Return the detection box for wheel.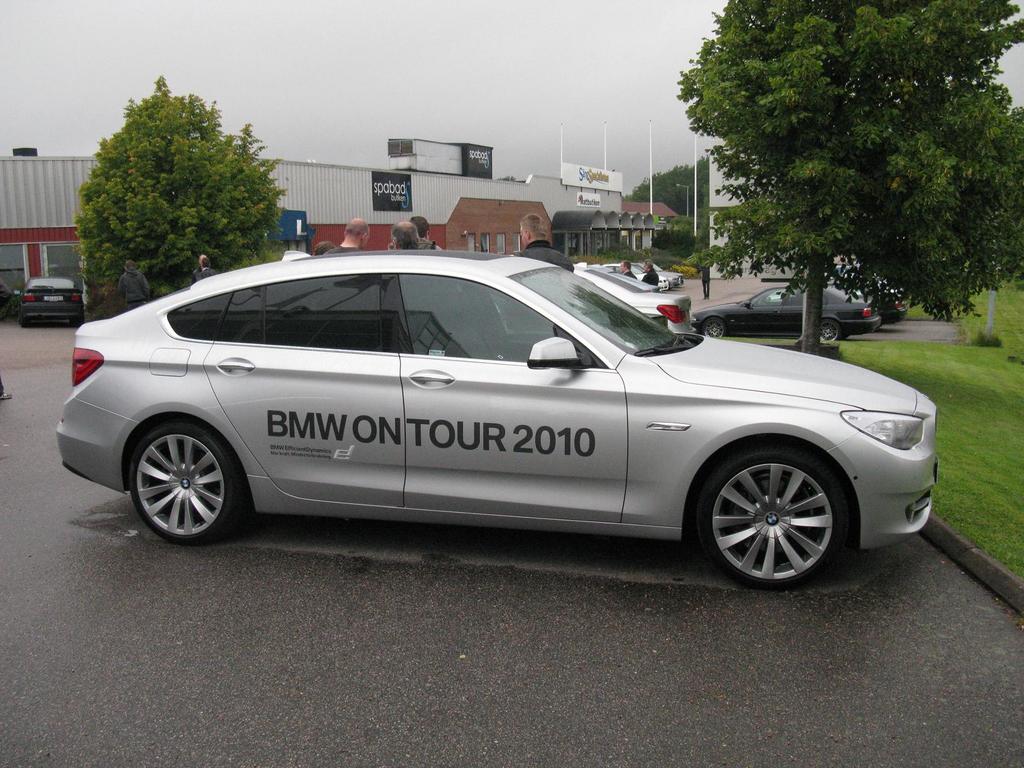
detection(819, 318, 836, 342).
